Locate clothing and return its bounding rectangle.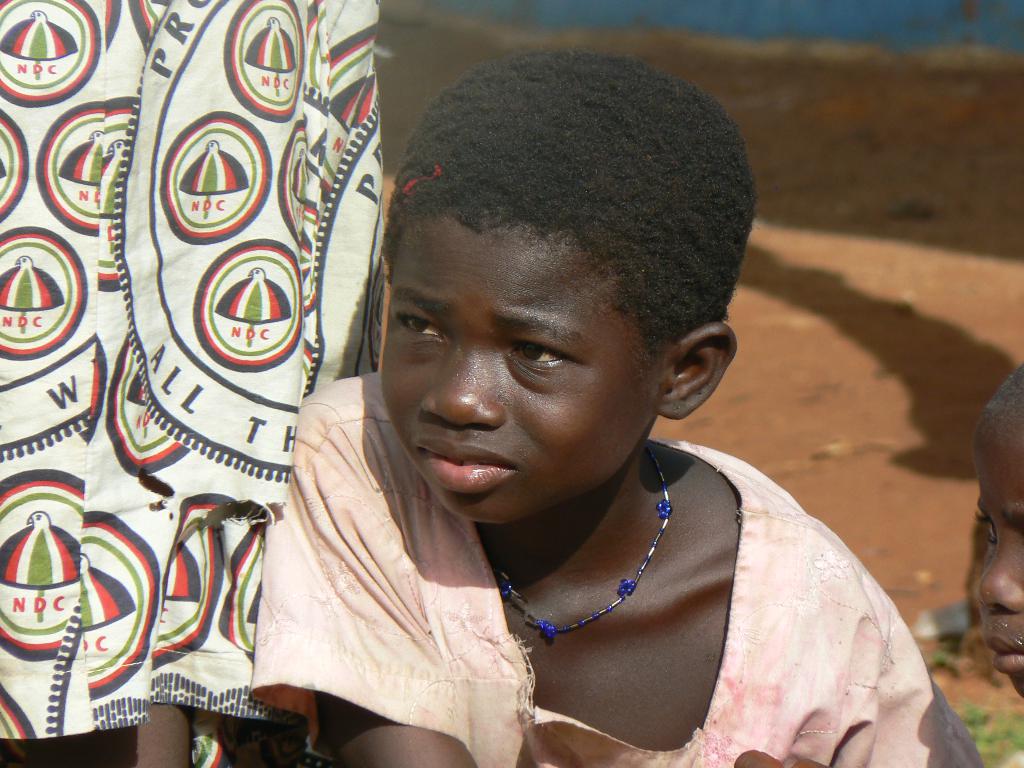
0, 0, 394, 767.
